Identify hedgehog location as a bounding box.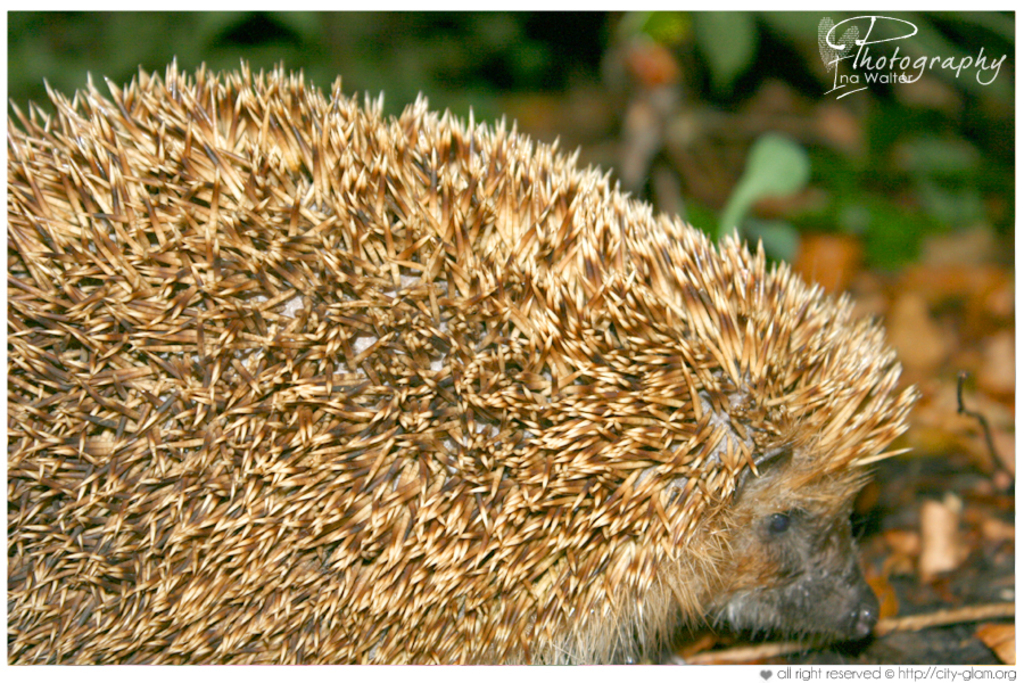
<bbox>5, 52, 923, 667</bbox>.
